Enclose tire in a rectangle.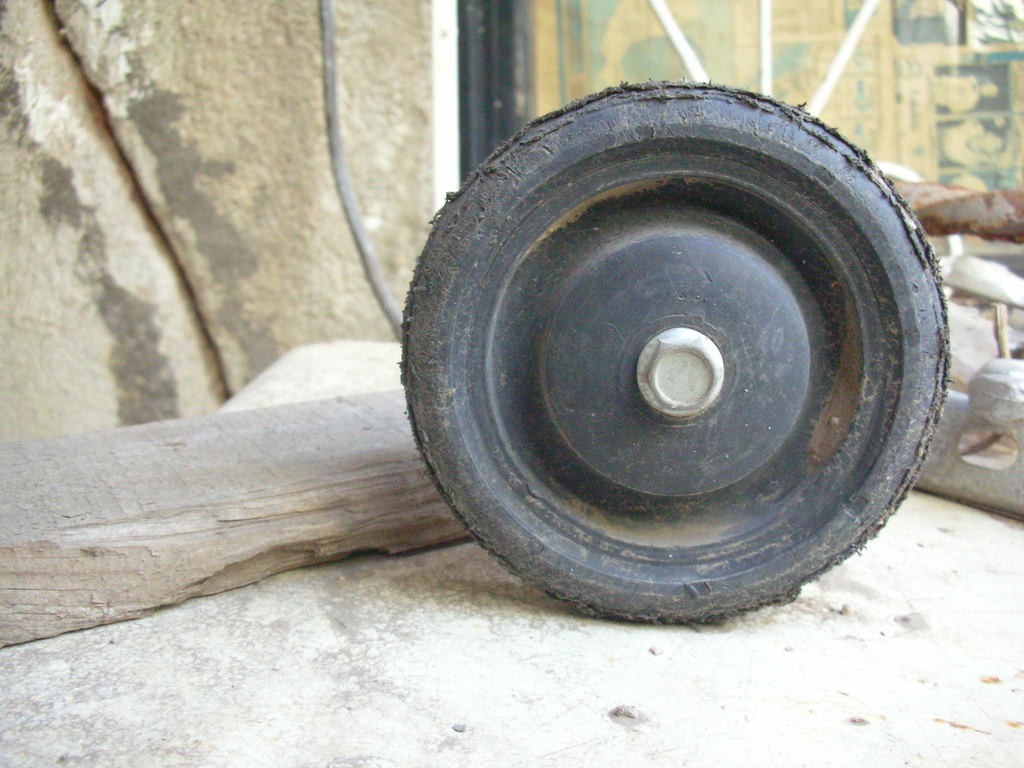
{"x1": 396, "y1": 76, "x2": 955, "y2": 627}.
